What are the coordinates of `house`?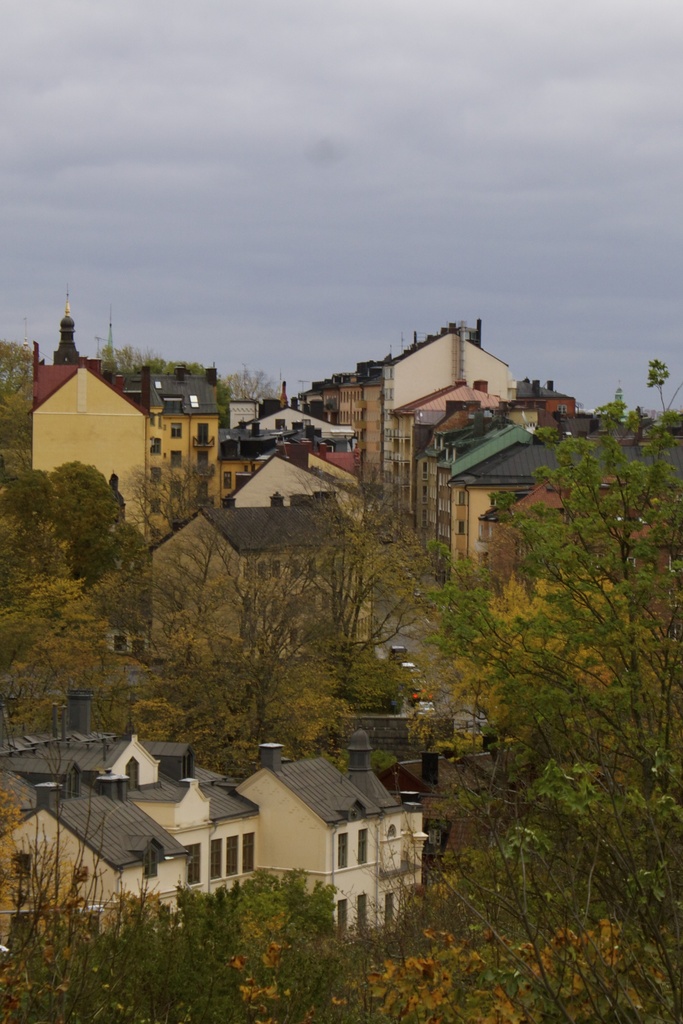
12/314/249/522.
